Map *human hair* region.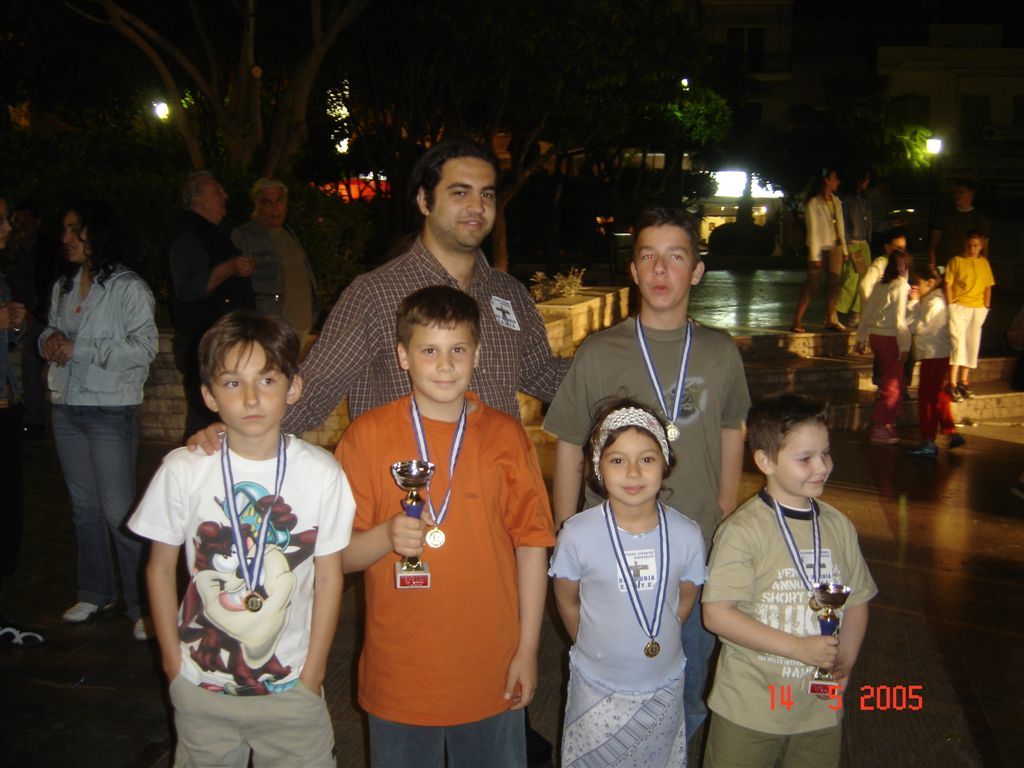
Mapped to x1=846, y1=165, x2=869, y2=200.
